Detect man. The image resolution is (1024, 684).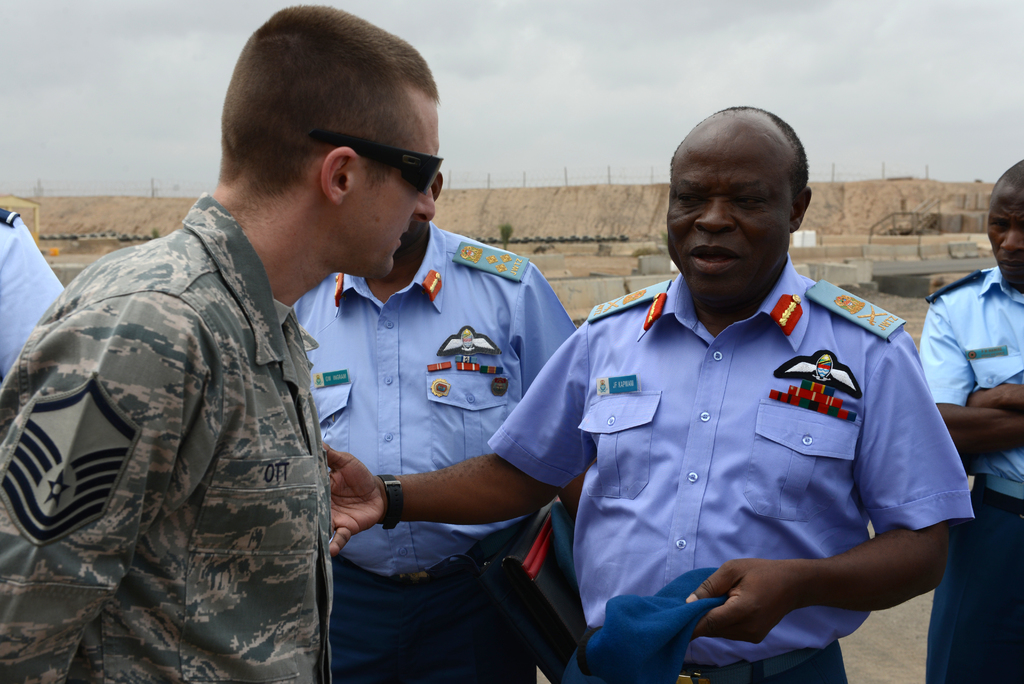
(296, 171, 581, 683).
